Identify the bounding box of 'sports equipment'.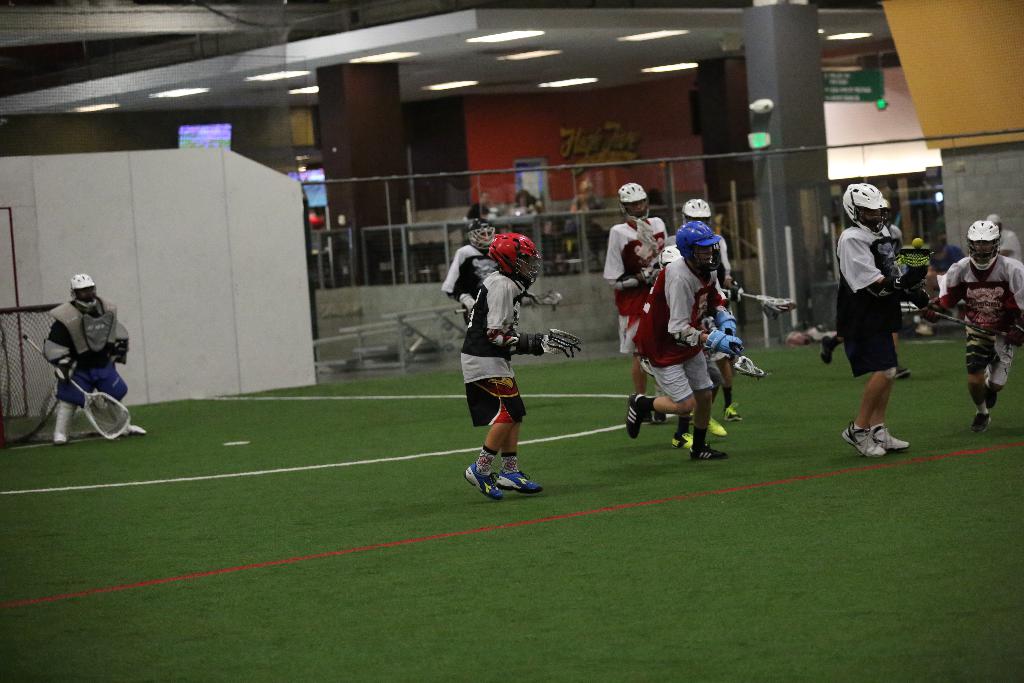
pyautogui.locateOnScreen(484, 227, 539, 286).
